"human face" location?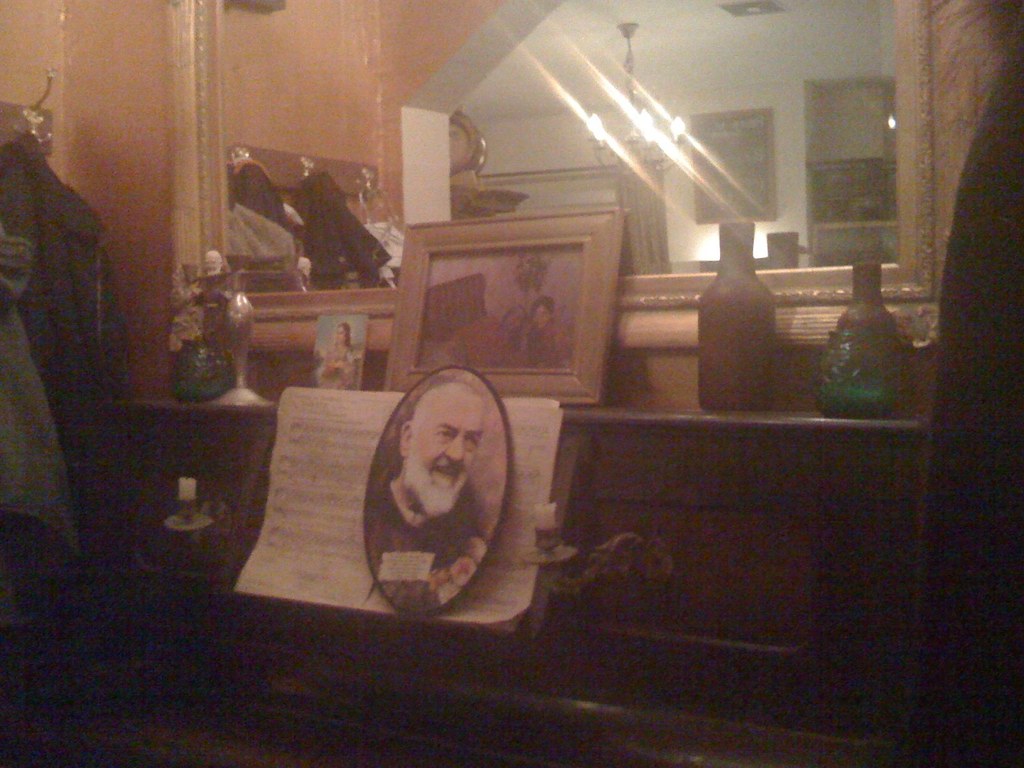
locate(331, 327, 346, 344)
